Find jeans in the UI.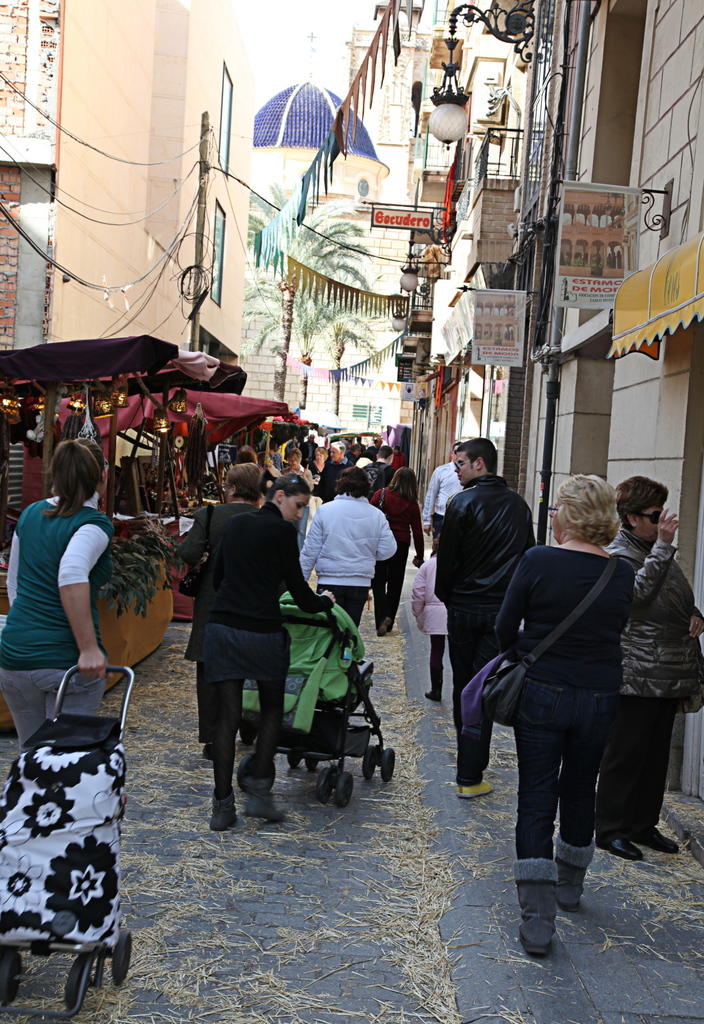
UI element at (left=440, top=600, right=496, bottom=776).
